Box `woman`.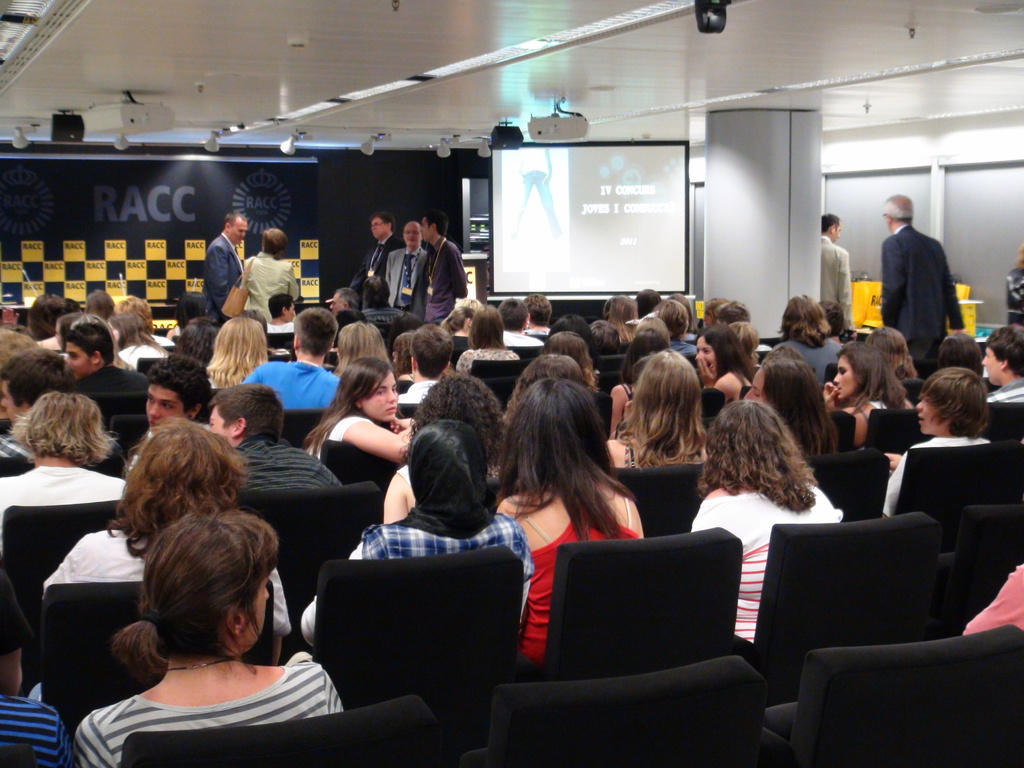
locate(742, 358, 840, 460).
